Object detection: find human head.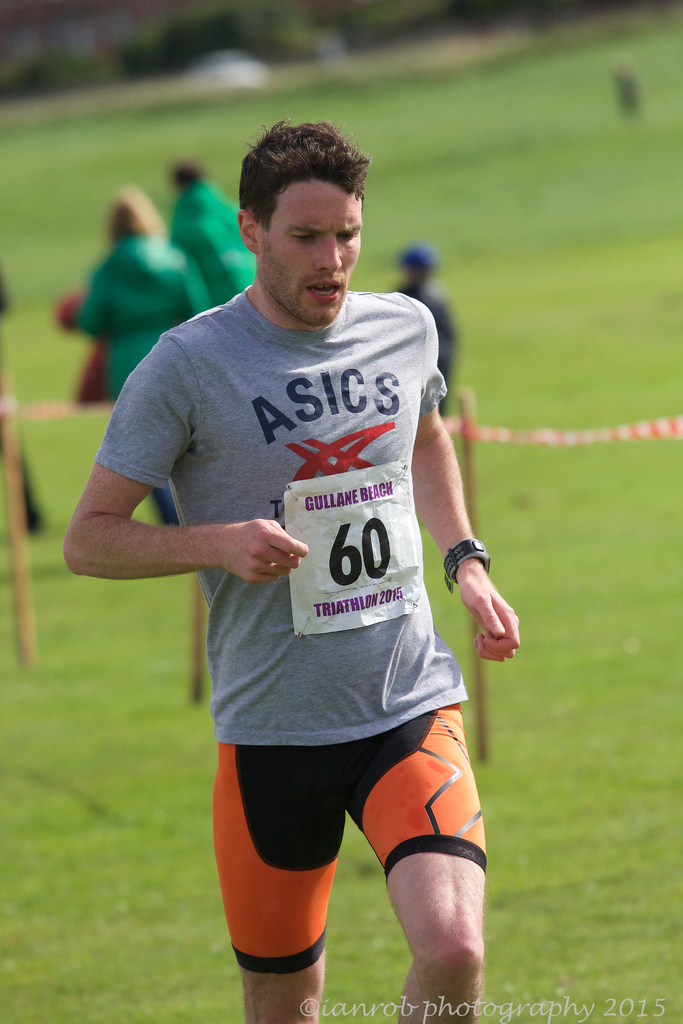
167 161 211 188.
